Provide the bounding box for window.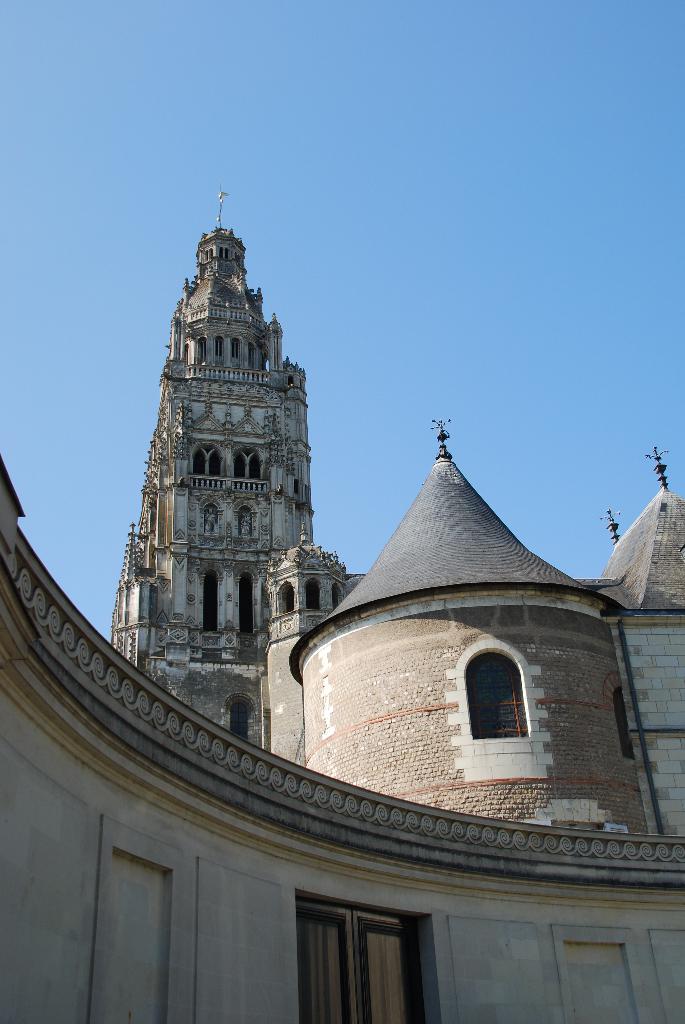
{"left": 331, "top": 584, "right": 342, "bottom": 608}.
